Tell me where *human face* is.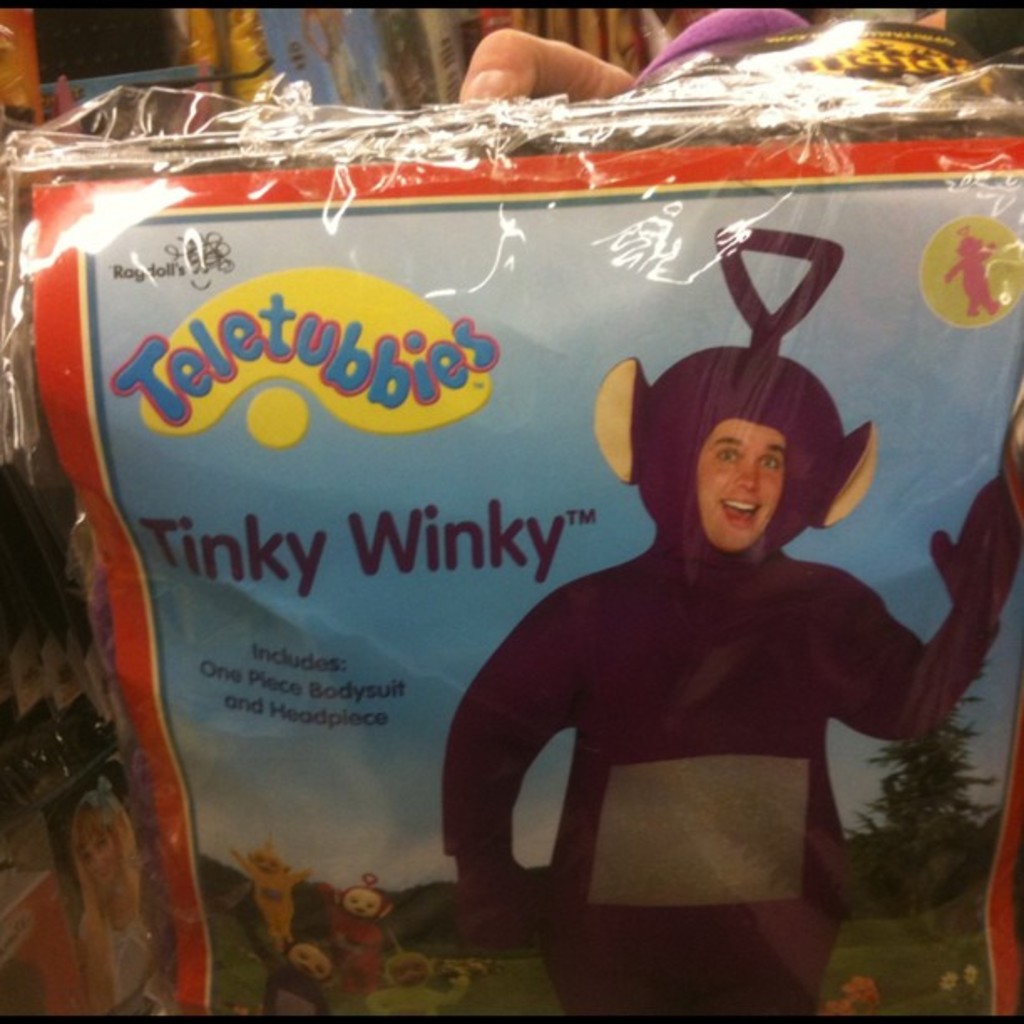
*human face* is at {"left": 346, "top": 887, "right": 381, "bottom": 914}.
